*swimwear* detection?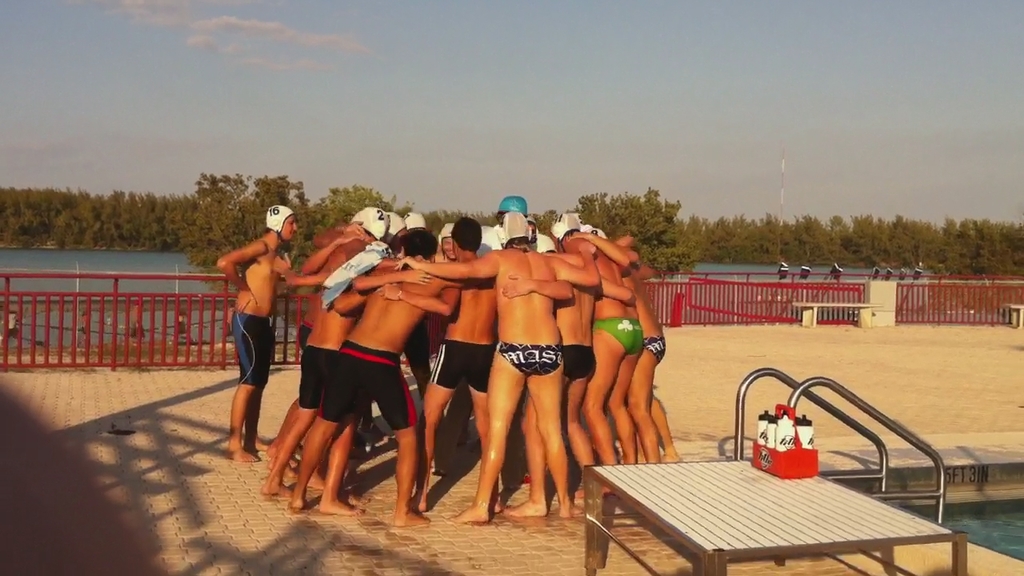
region(591, 317, 644, 355)
